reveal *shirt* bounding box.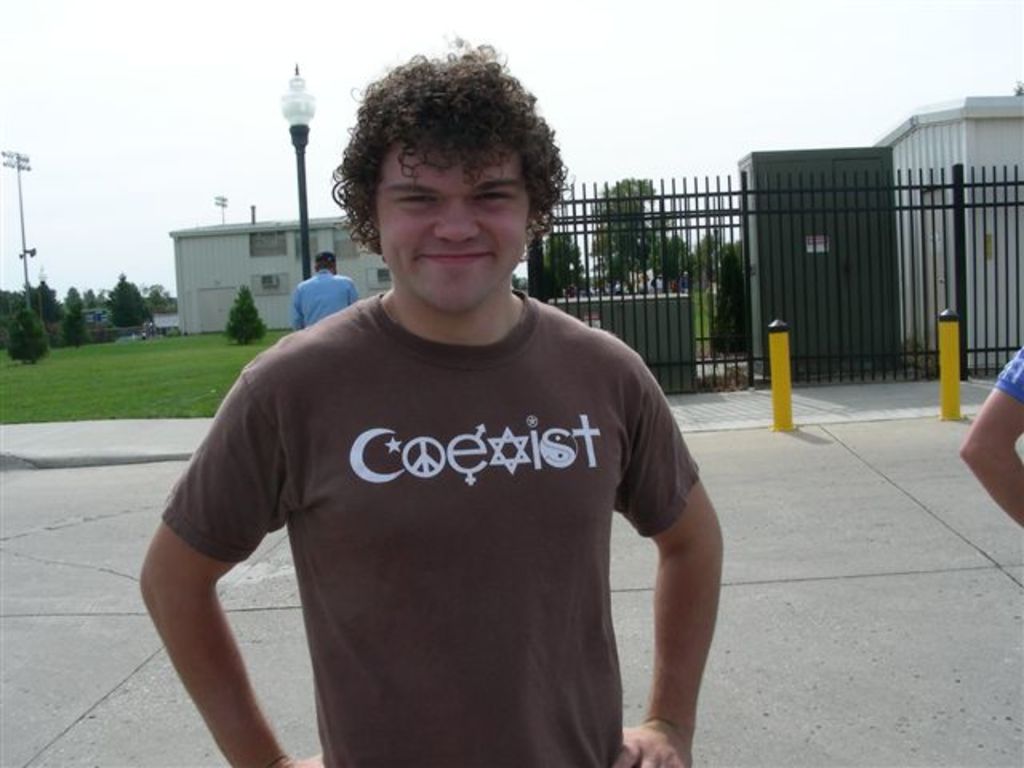
Revealed: region(290, 270, 358, 331).
